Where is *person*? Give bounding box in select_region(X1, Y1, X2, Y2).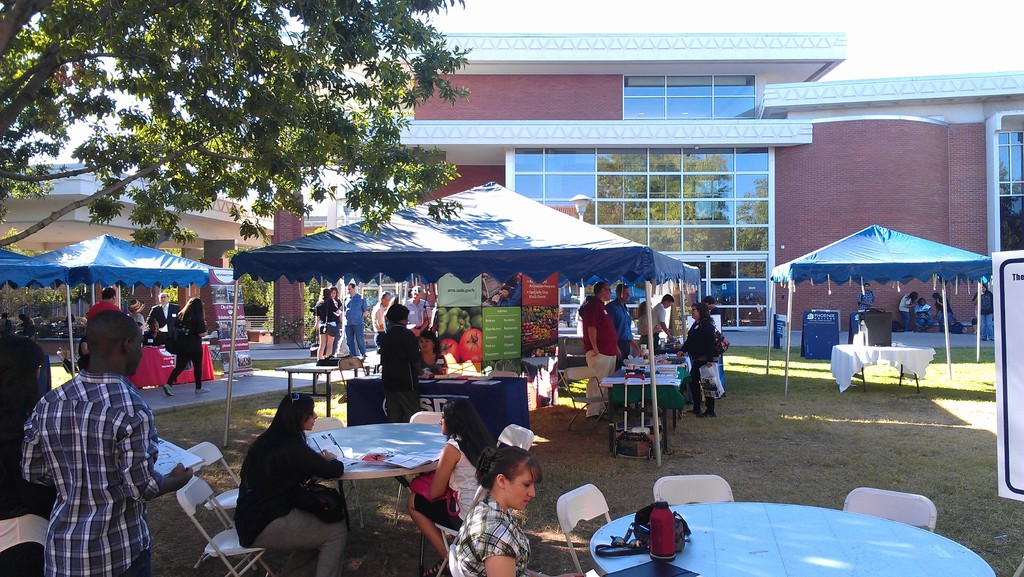
select_region(342, 282, 366, 362).
